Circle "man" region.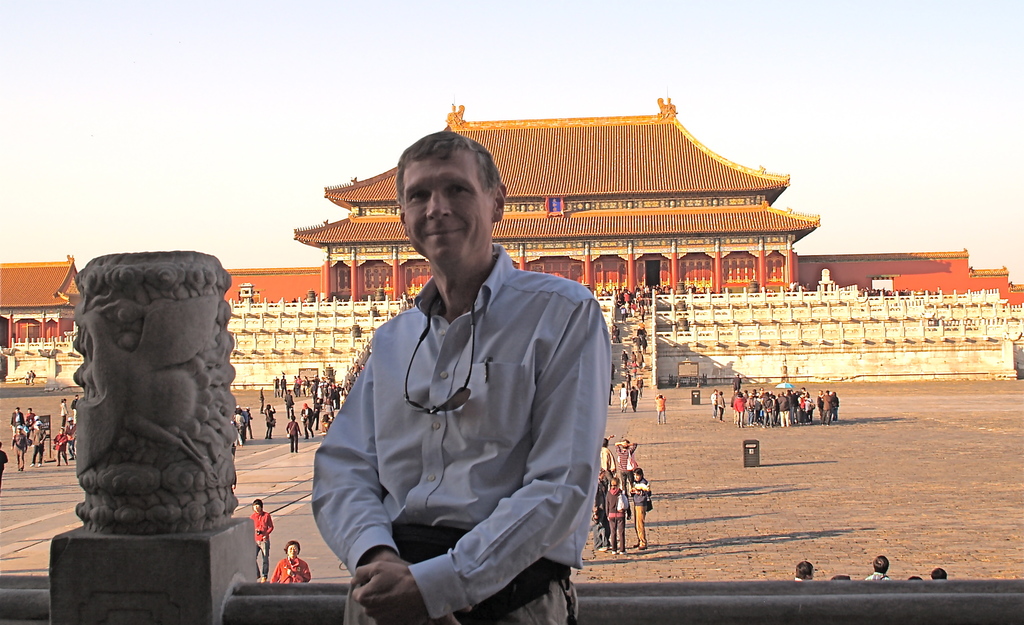
Region: (240,406,261,441).
